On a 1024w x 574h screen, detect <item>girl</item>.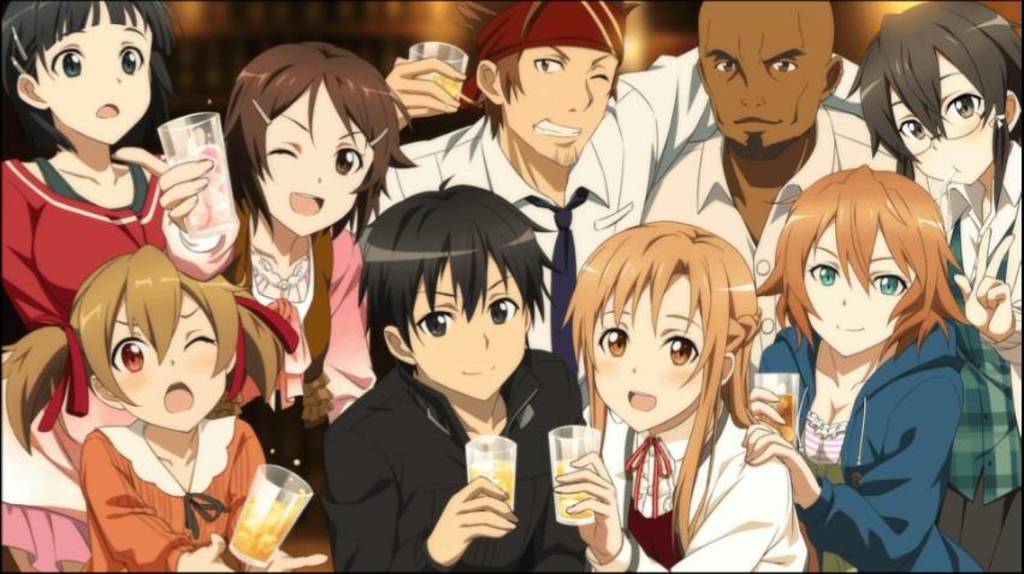
detection(112, 42, 421, 519).
